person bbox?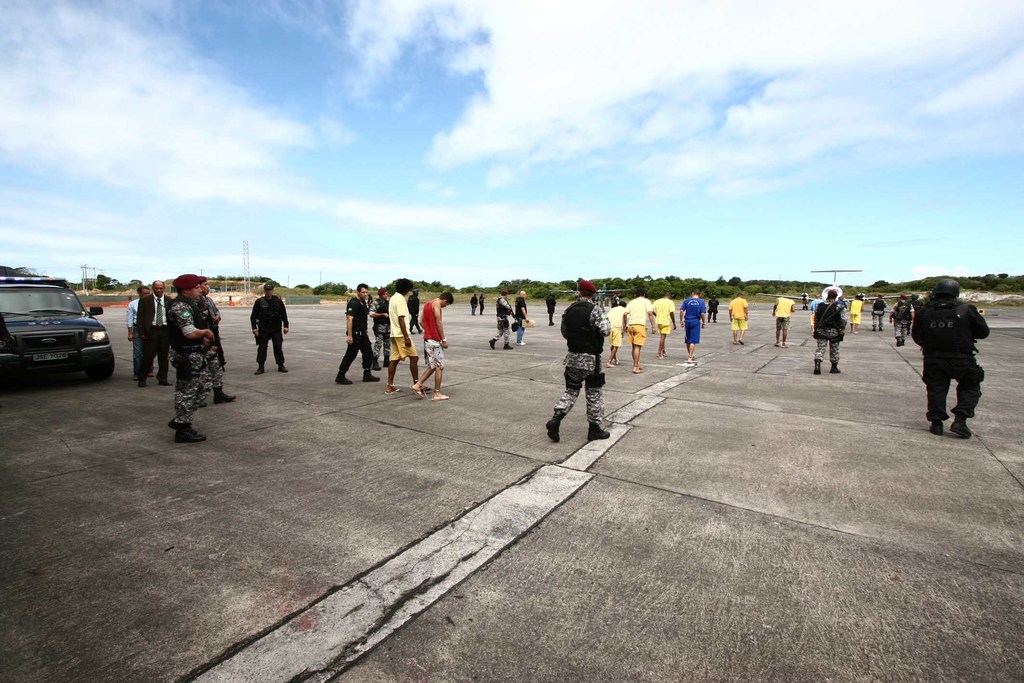
l=724, t=300, r=758, b=361
